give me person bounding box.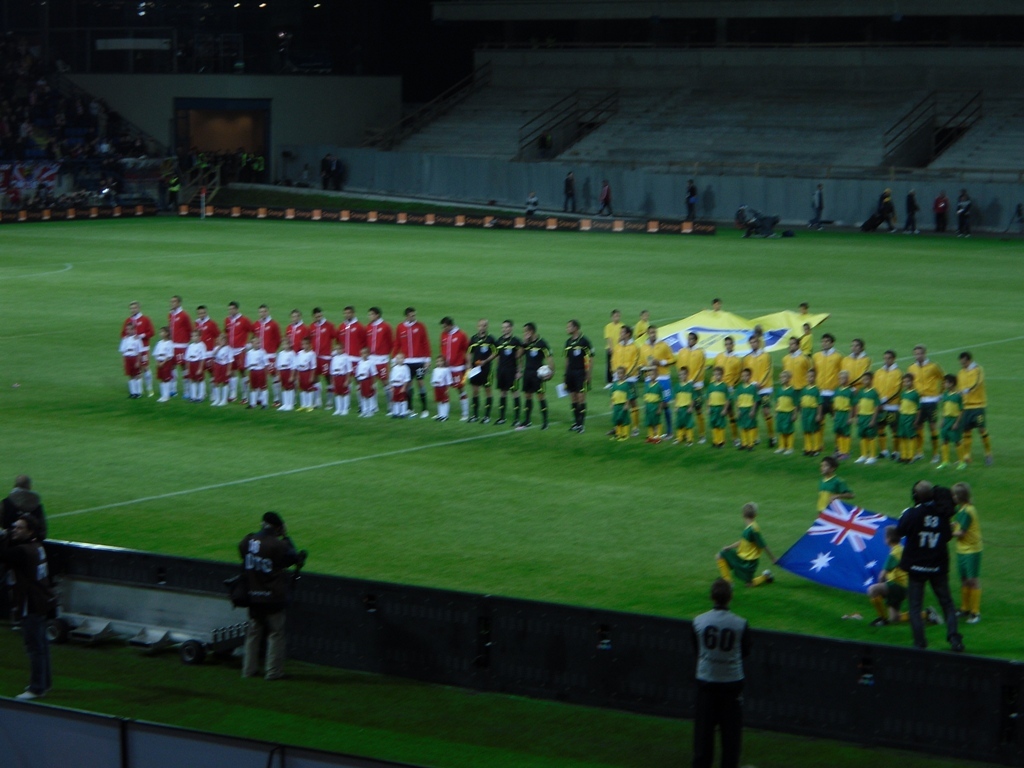
[295,339,318,416].
